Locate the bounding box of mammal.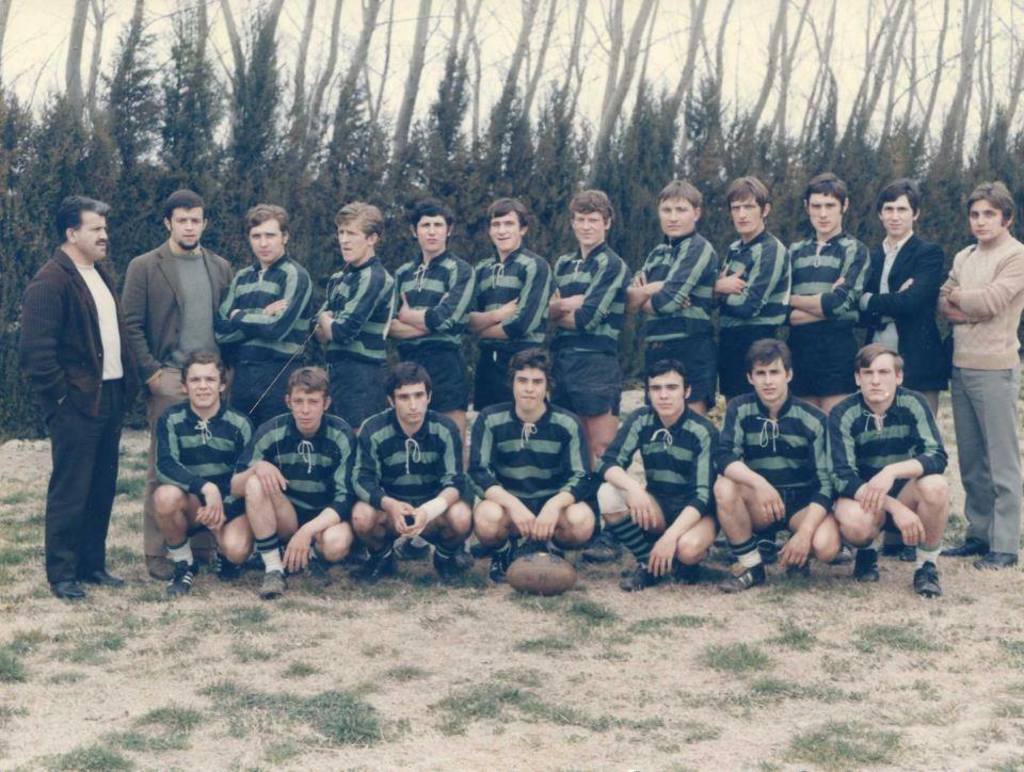
Bounding box: [x1=469, y1=198, x2=555, y2=559].
